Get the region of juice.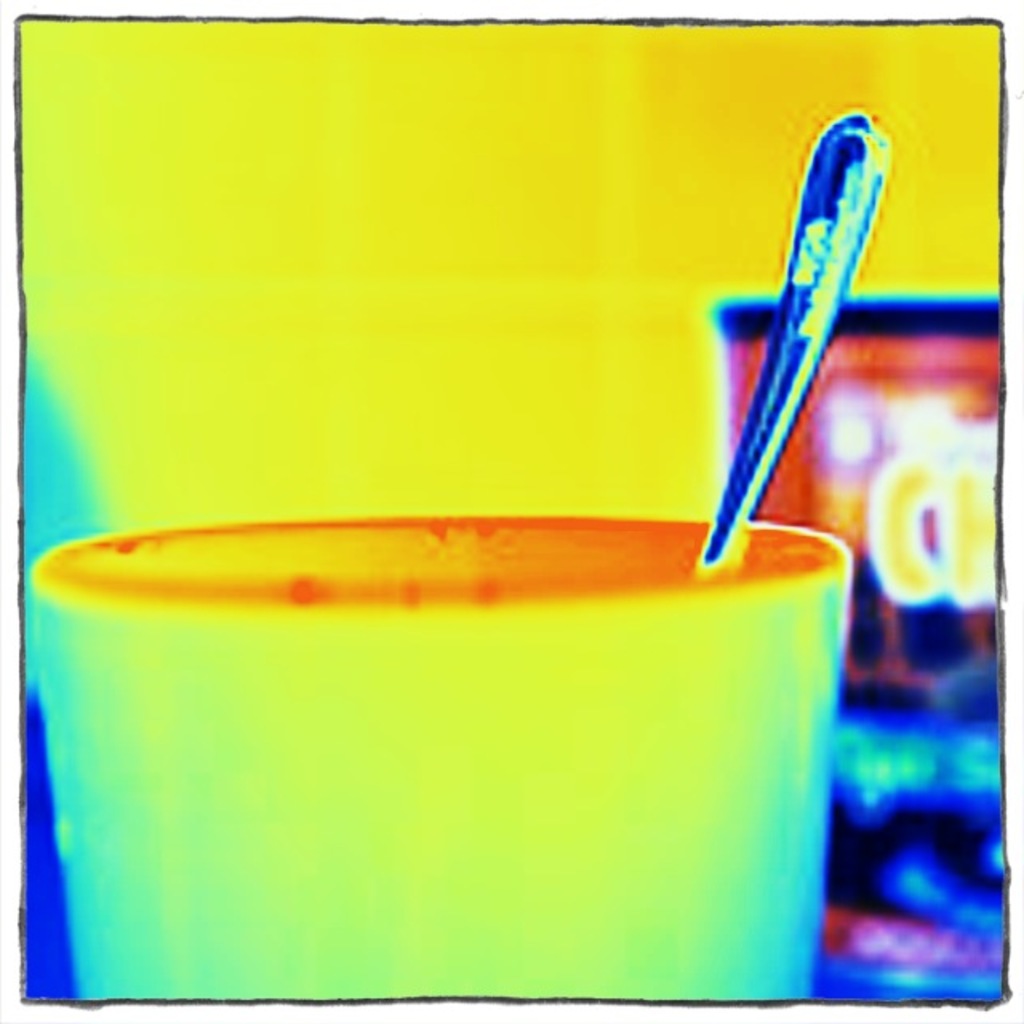
bbox(32, 512, 853, 1005).
